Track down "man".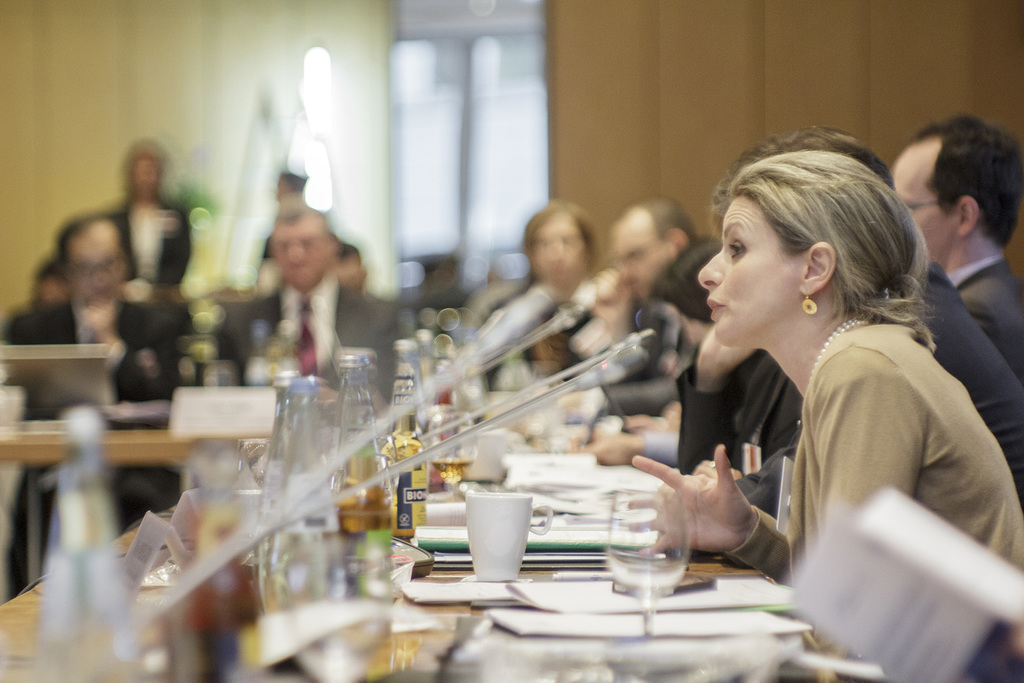
Tracked to <region>254, 201, 402, 402</region>.
